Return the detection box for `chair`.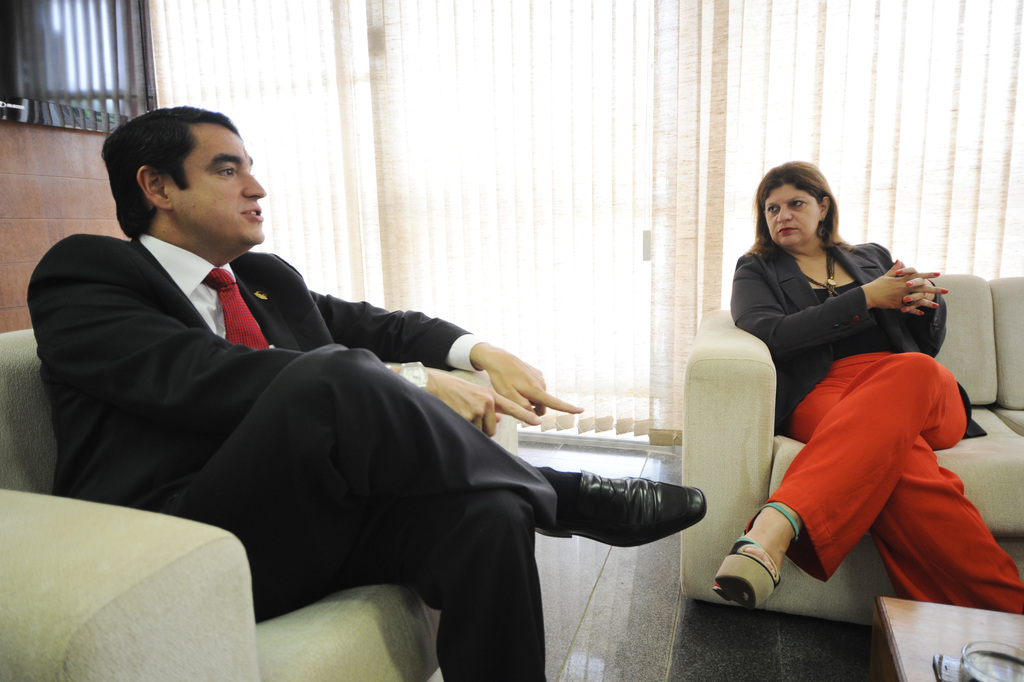
pyautogui.locateOnScreen(0, 327, 517, 681).
